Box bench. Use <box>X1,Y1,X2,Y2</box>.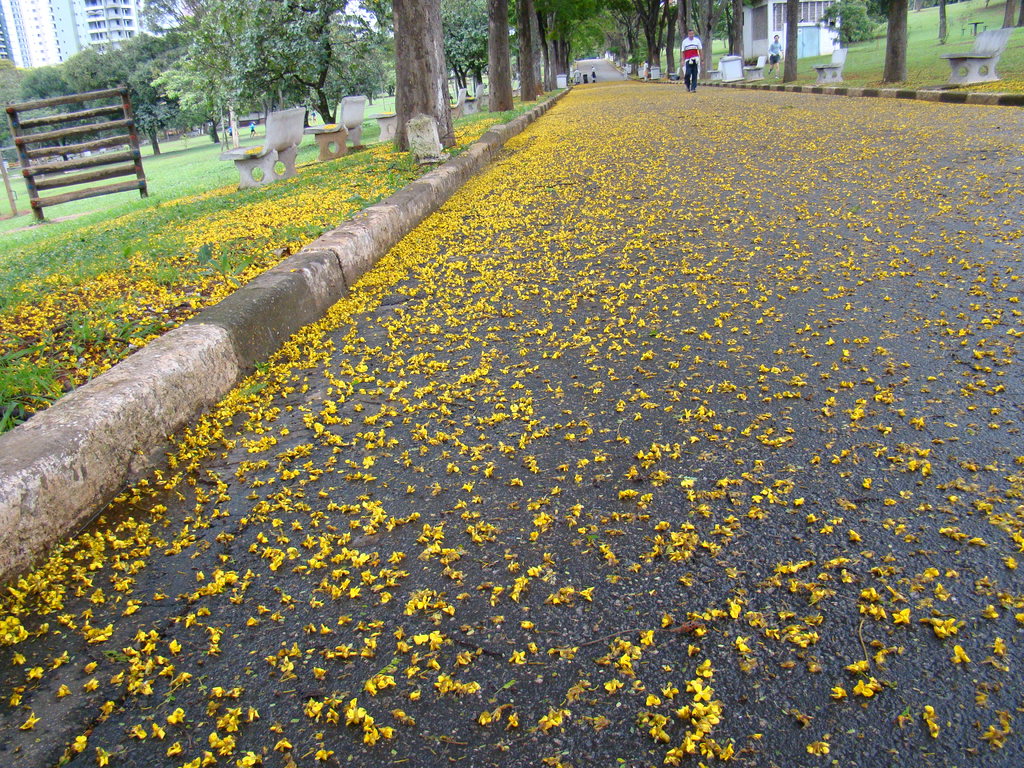
<box>936,24,1011,82</box>.
